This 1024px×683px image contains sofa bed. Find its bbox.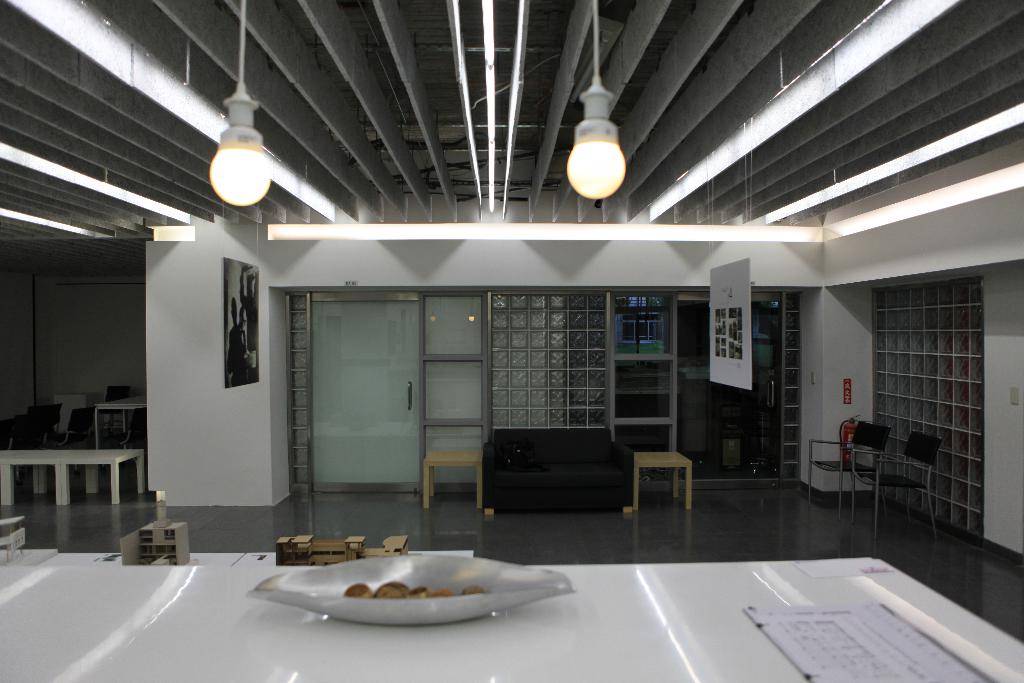
bbox(479, 428, 634, 514).
